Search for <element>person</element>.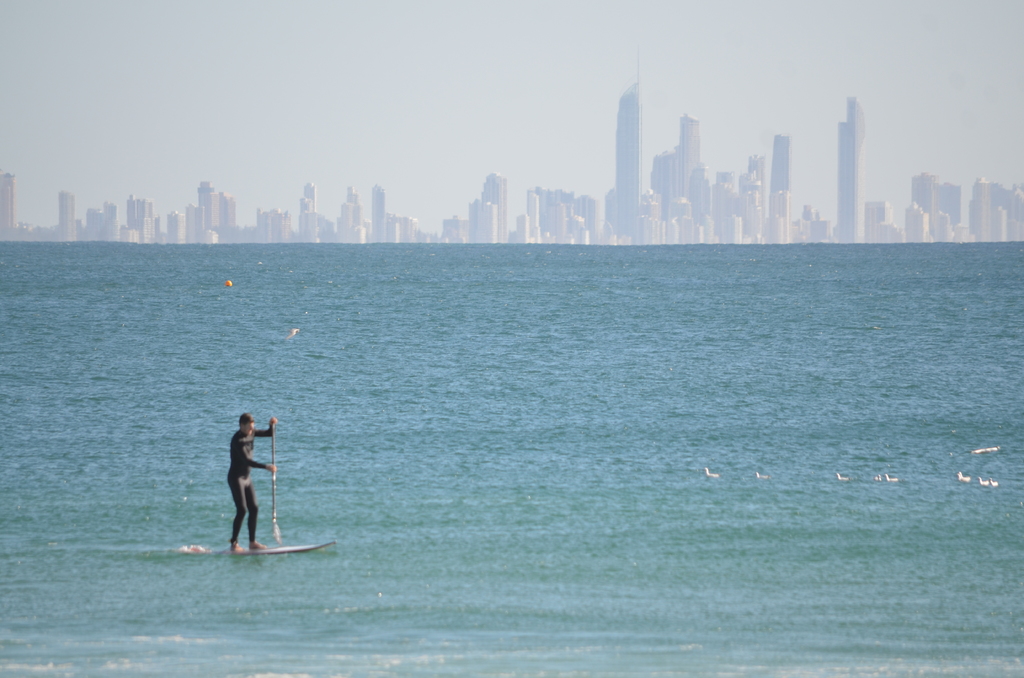
Found at <box>194,424,287,553</box>.
